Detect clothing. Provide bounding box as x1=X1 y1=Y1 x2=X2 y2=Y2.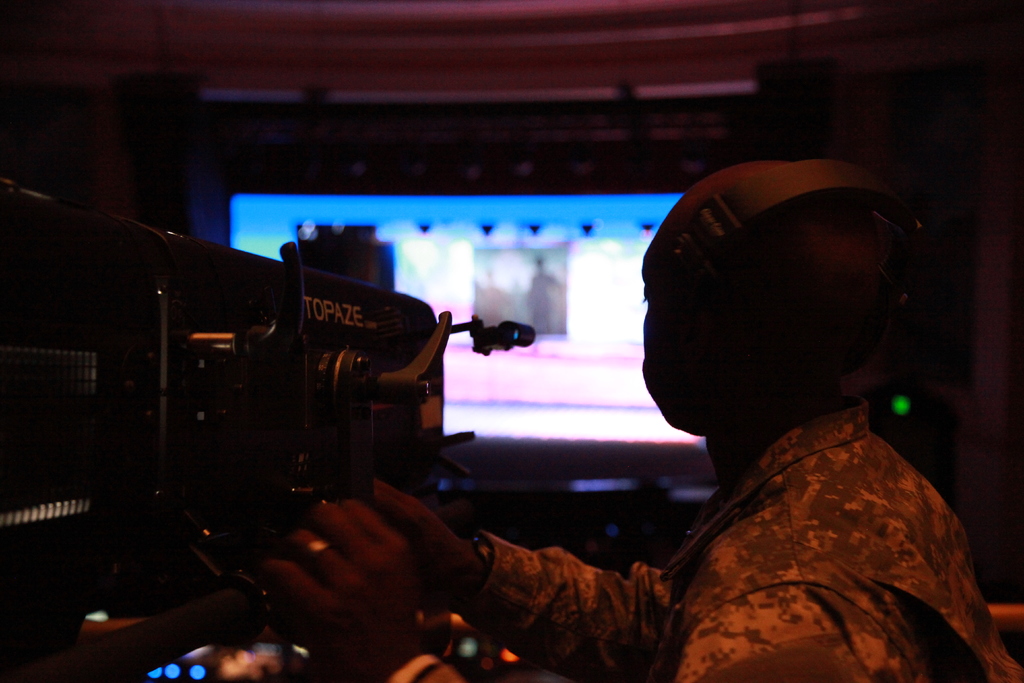
x1=562 y1=330 x2=1001 y2=682.
